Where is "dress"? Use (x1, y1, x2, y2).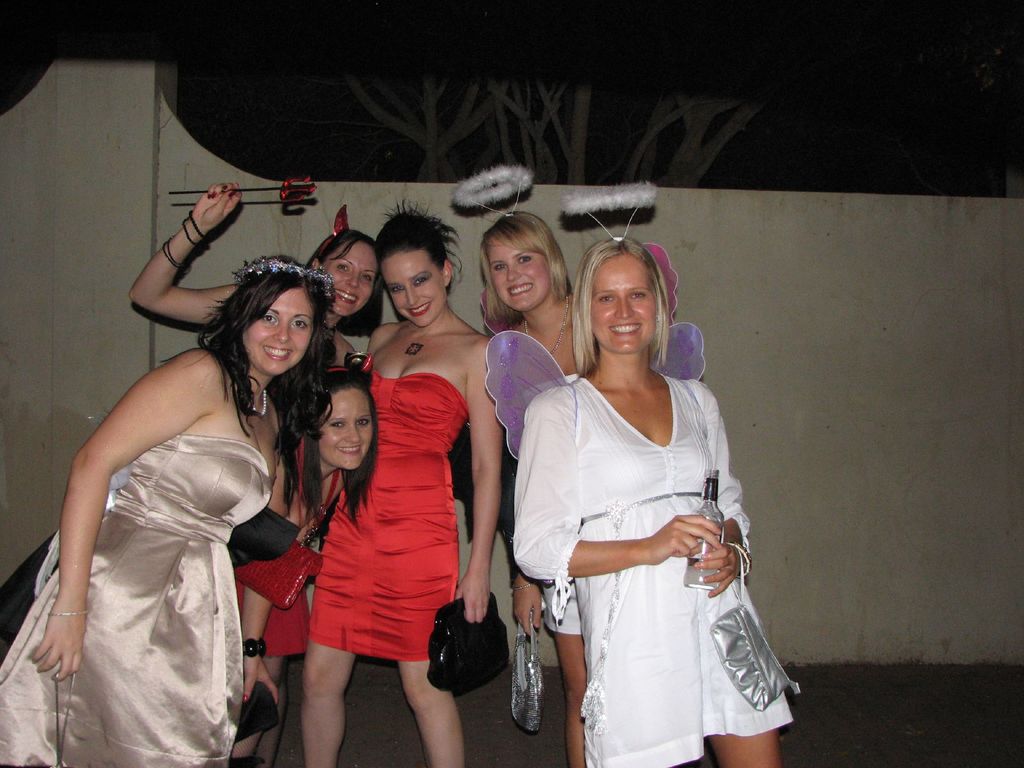
(513, 376, 794, 767).
